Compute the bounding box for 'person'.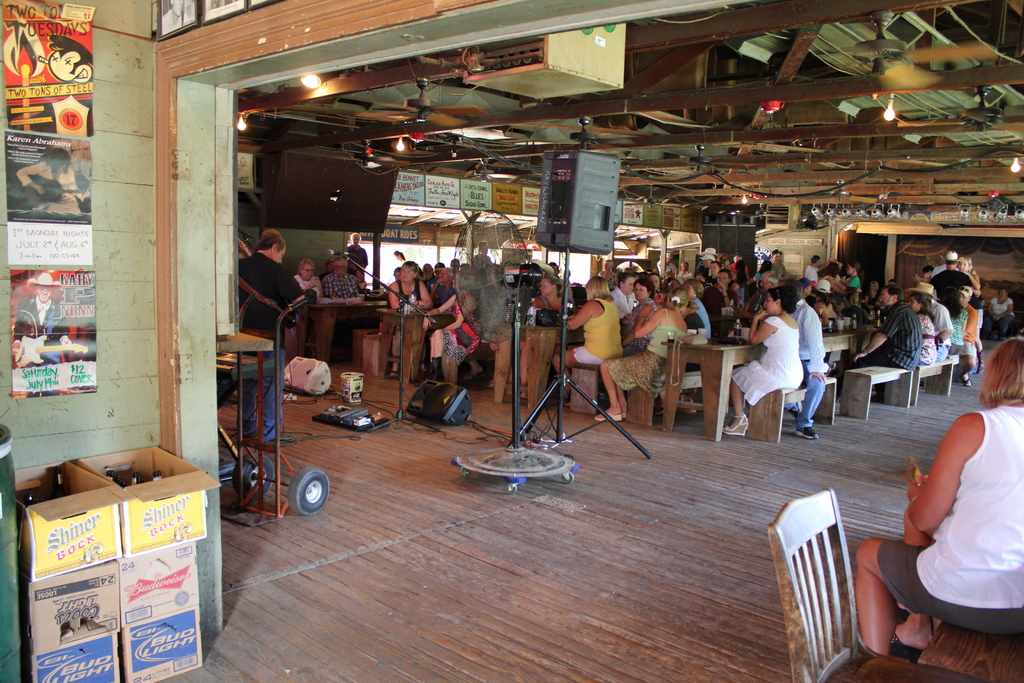
(x1=386, y1=258, x2=429, y2=310).
